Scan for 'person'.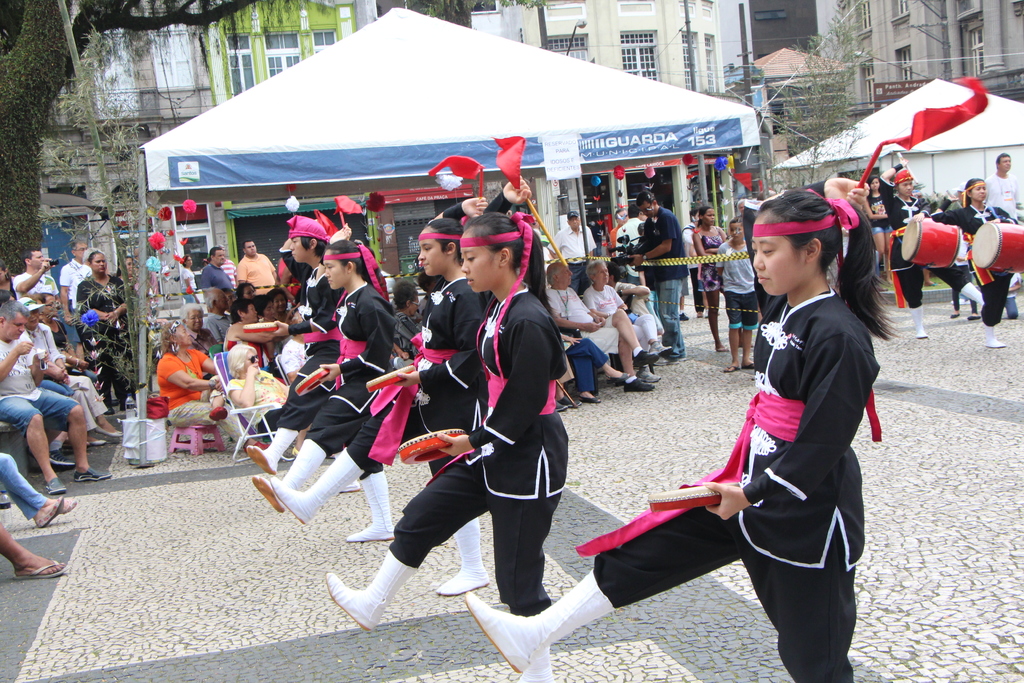
Scan result: crop(986, 144, 1021, 226).
